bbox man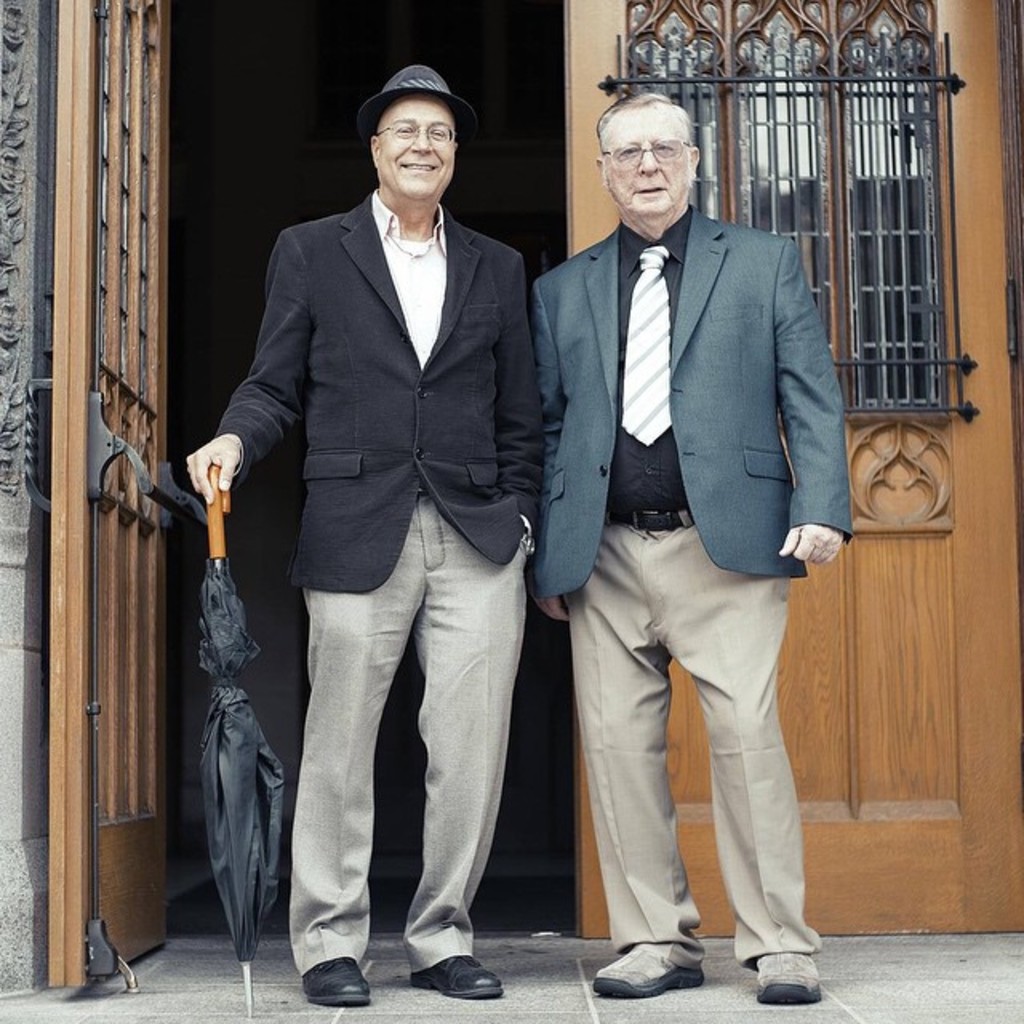
region(182, 66, 547, 1016)
